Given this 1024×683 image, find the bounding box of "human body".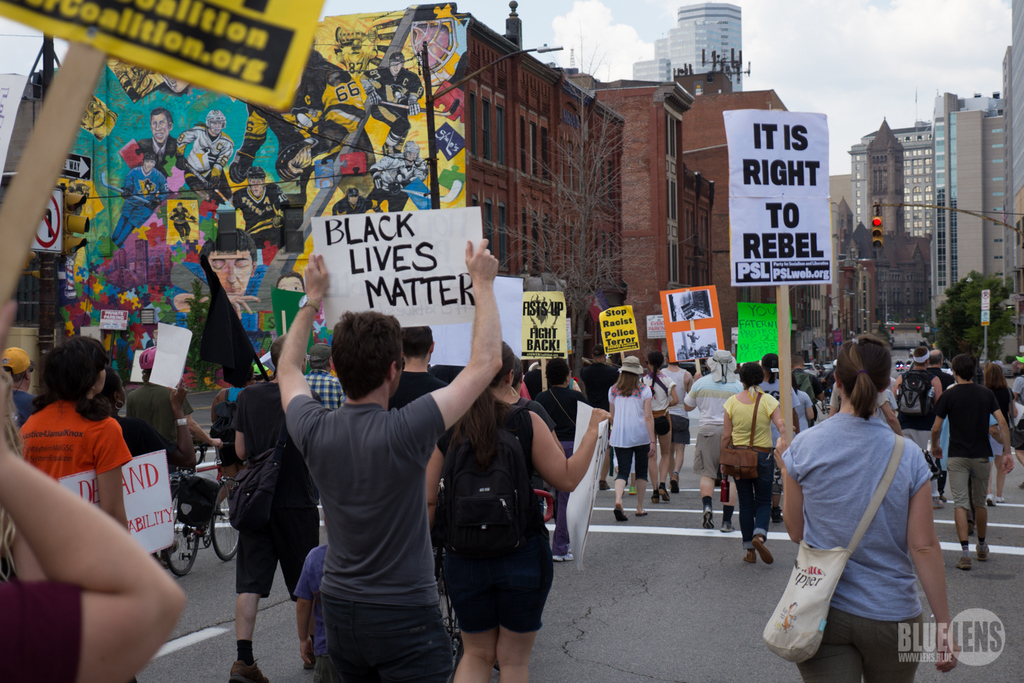
780 351 964 672.
